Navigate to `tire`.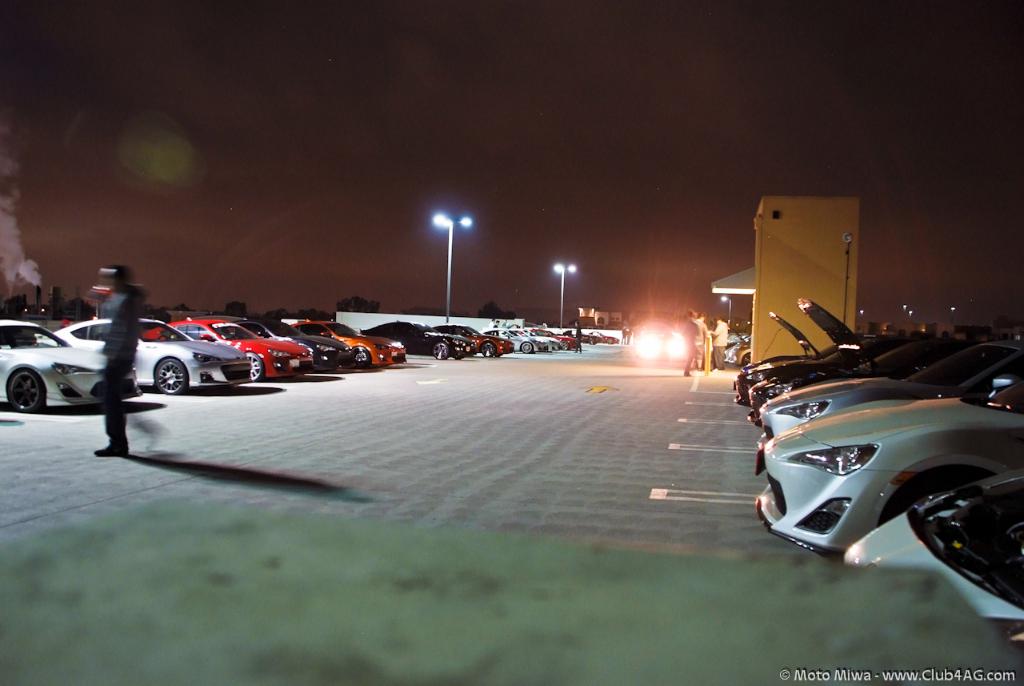
Navigation target: {"x1": 482, "y1": 342, "x2": 495, "y2": 360}.
